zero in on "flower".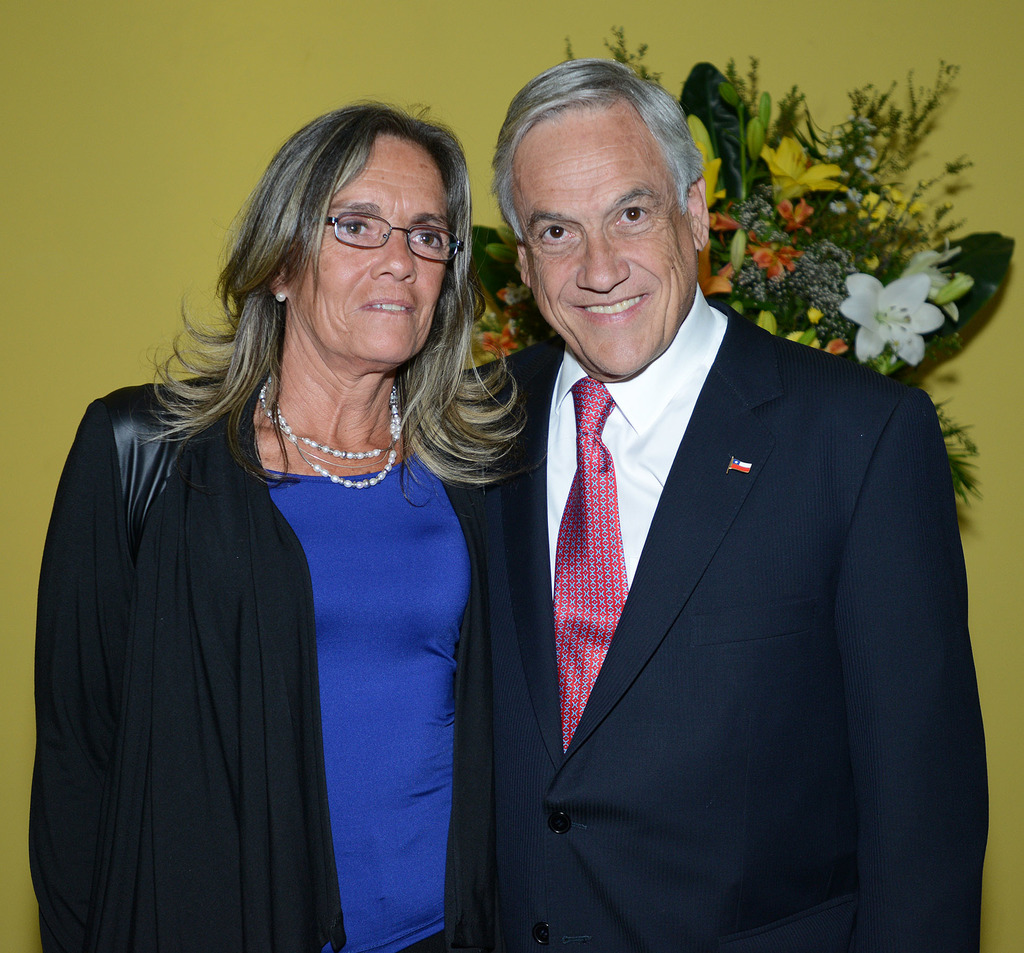
Zeroed in: [769, 200, 819, 232].
